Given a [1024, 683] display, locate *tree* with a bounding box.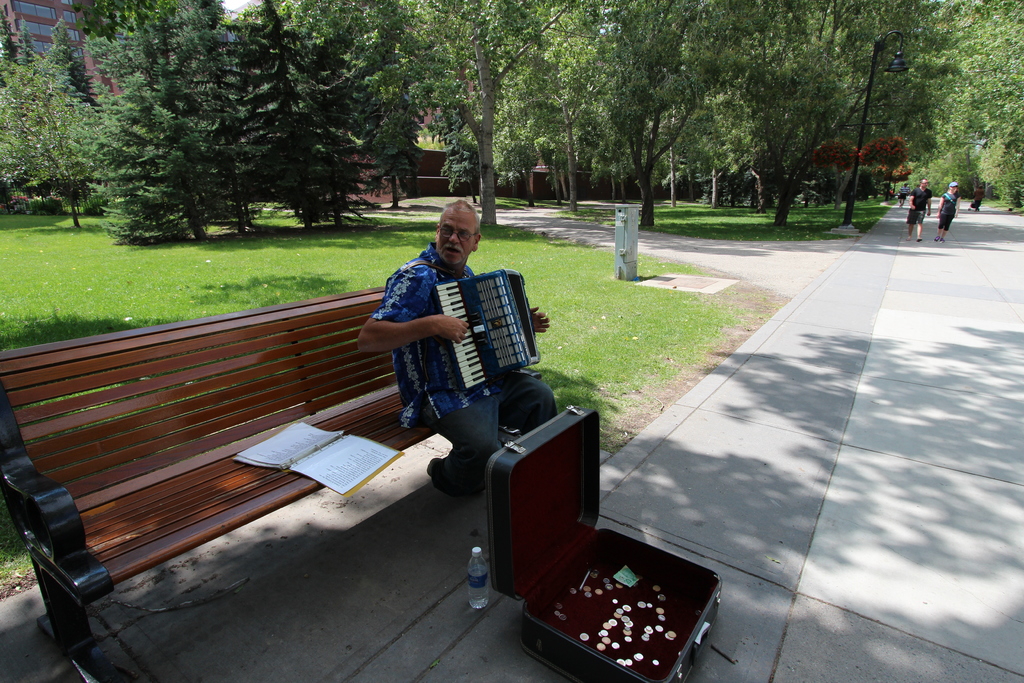
Located: select_region(280, 0, 447, 209).
